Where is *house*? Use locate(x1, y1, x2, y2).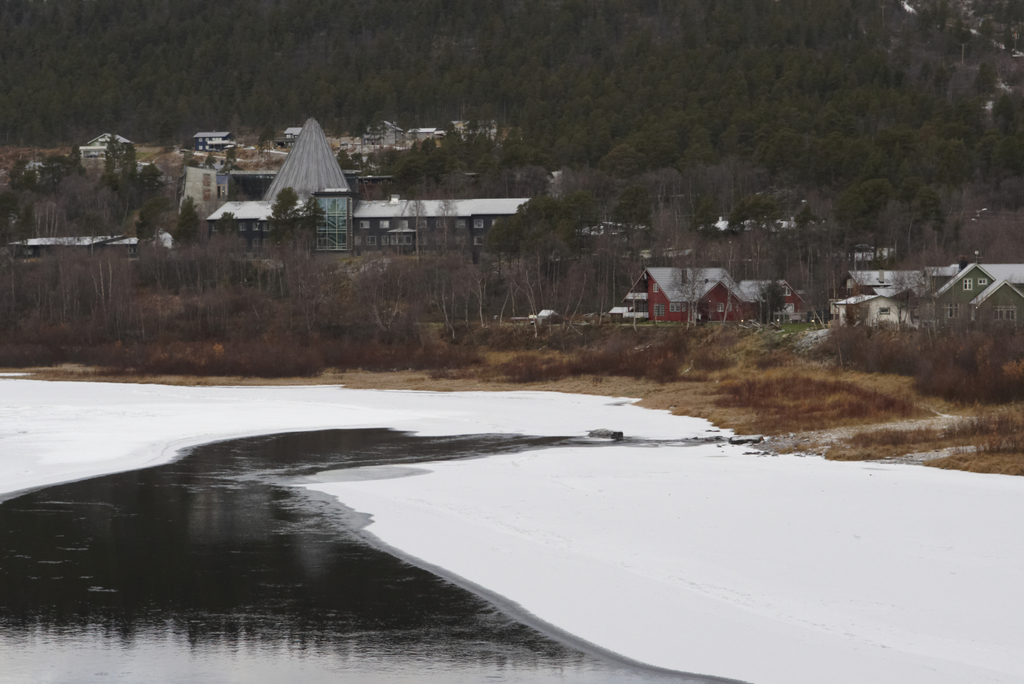
locate(406, 127, 440, 140).
